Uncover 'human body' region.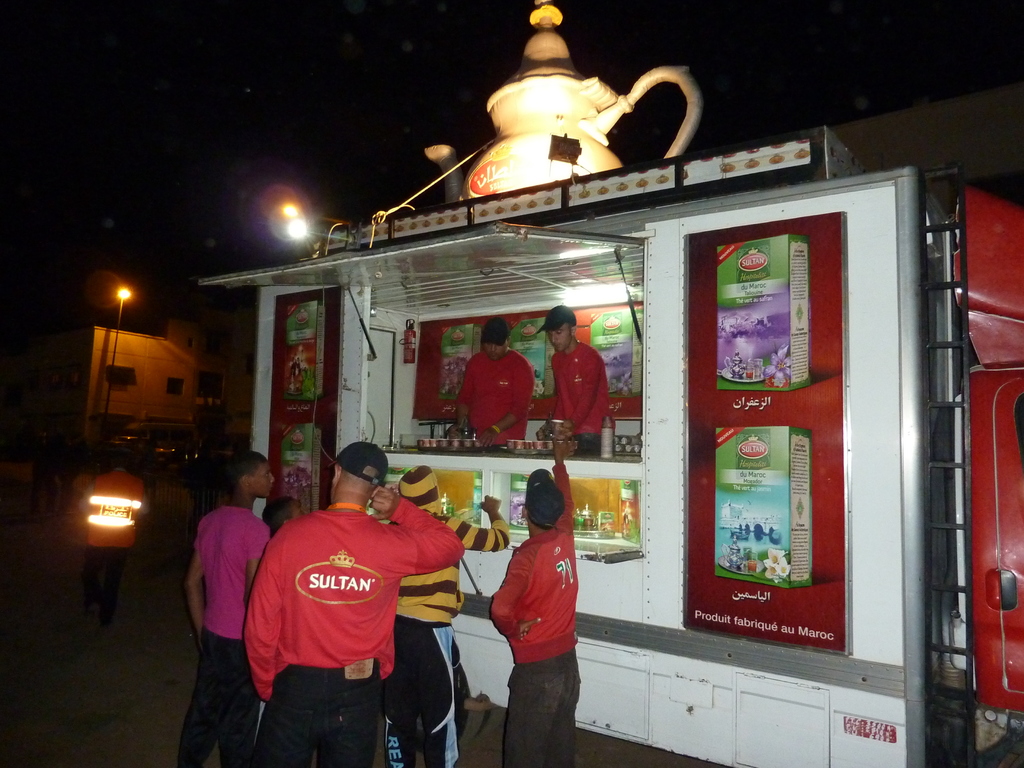
Uncovered: left=162, top=450, right=281, bottom=767.
